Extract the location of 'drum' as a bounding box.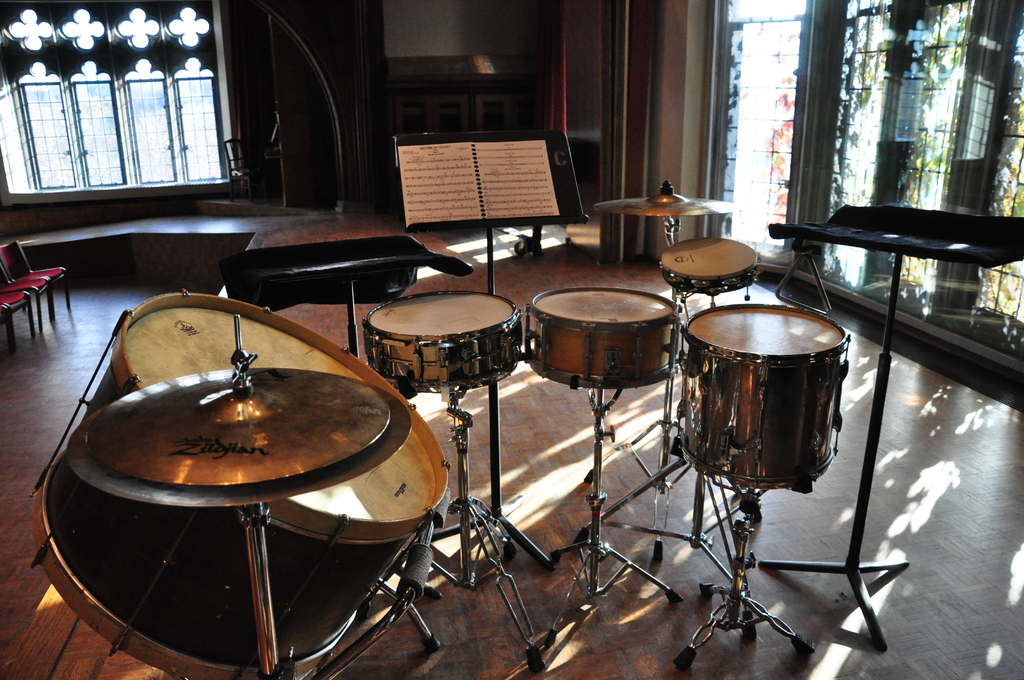
525, 286, 684, 391.
